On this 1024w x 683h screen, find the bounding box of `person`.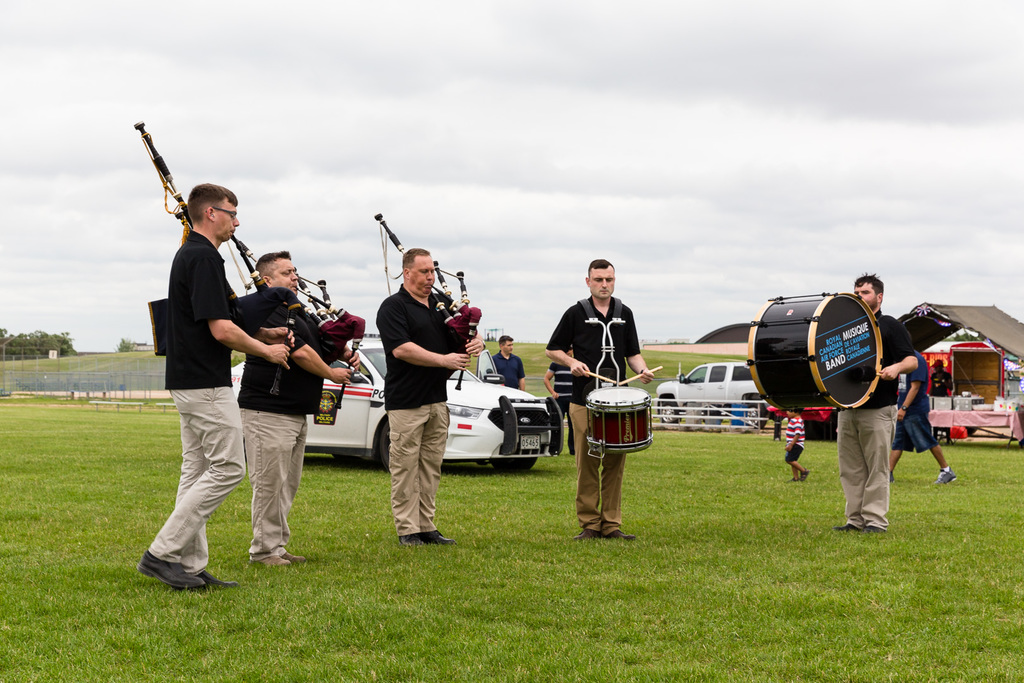
Bounding box: {"left": 236, "top": 249, "right": 363, "bottom": 573}.
